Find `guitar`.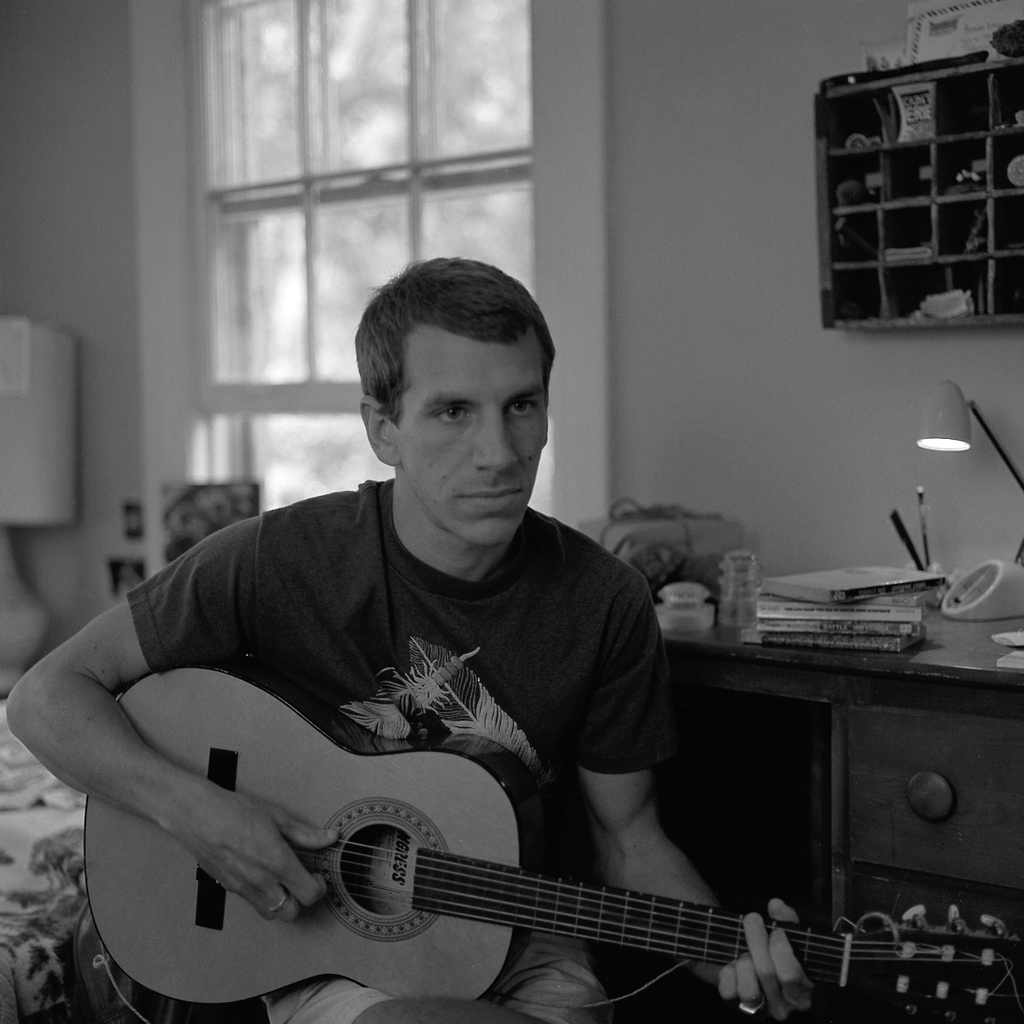
[84, 661, 1023, 1023].
